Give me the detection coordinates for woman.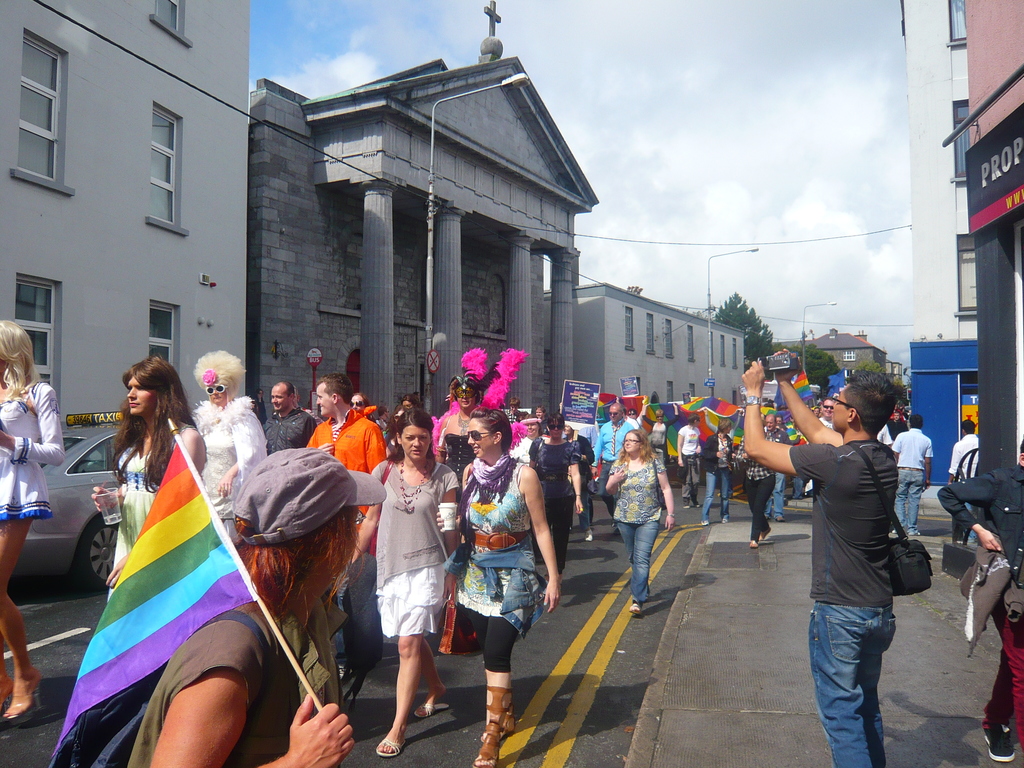
locate(452, 402, 554, 737).
